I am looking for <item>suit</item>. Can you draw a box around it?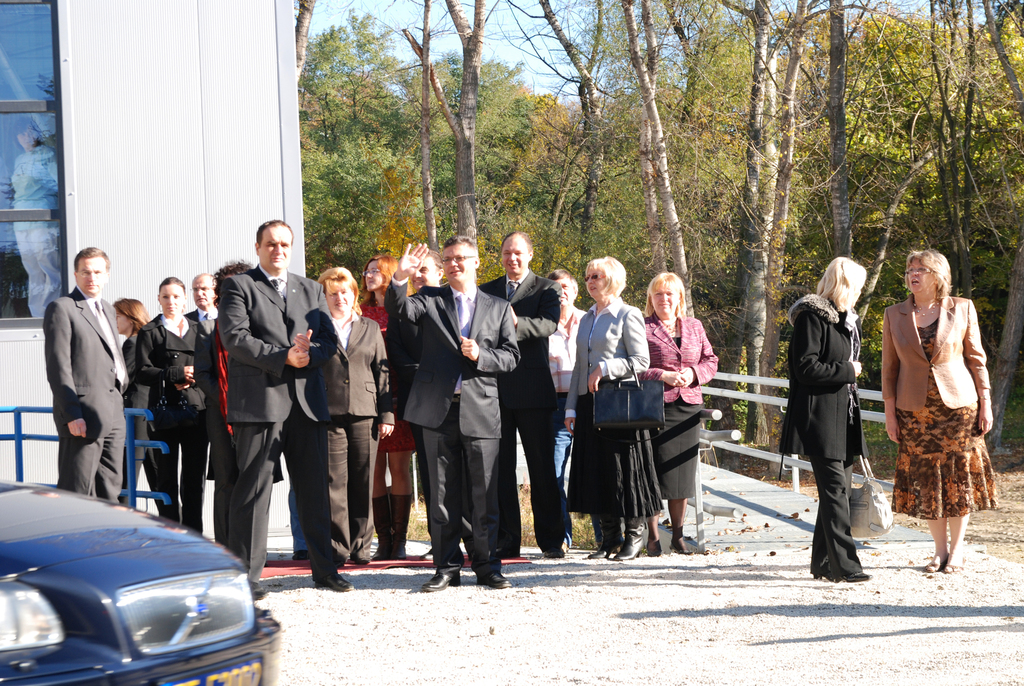
Sure, the bounding box is x1=44 y1=293 x2=128 y2=503.
